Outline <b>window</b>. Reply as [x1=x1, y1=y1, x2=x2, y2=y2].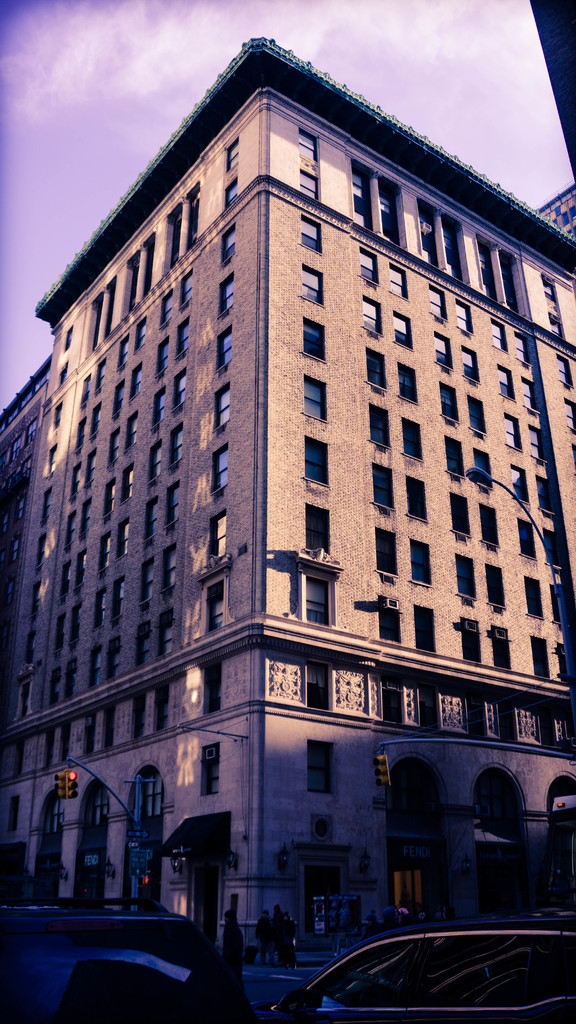
[x1=562, y1=397, x2=575, y2=431].
